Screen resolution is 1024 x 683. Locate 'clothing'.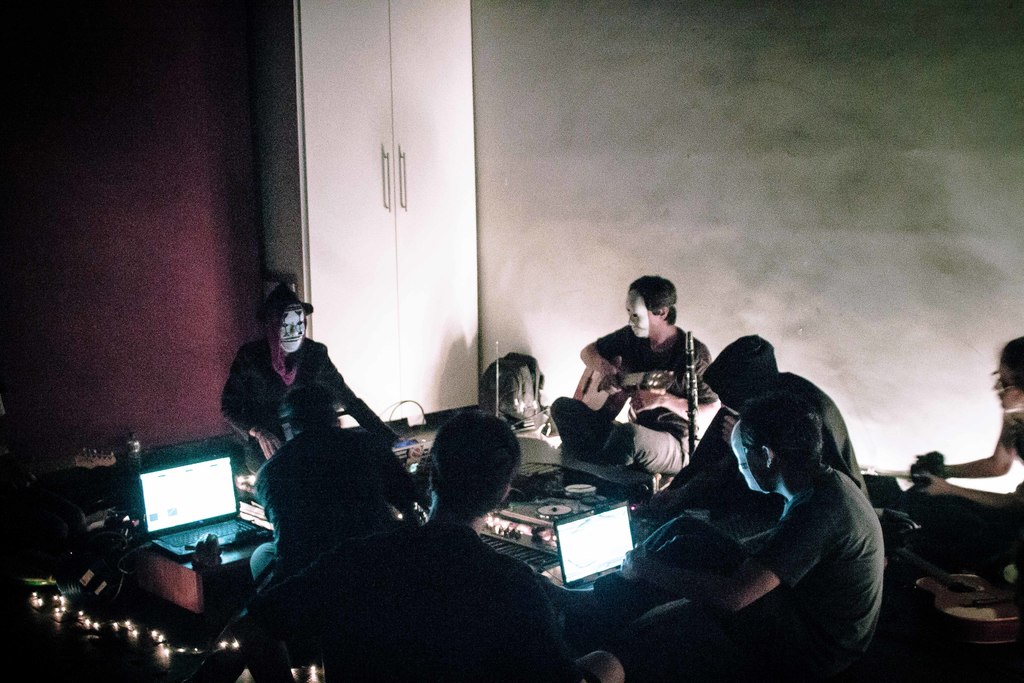
detection(748, 378, 874, 504).
